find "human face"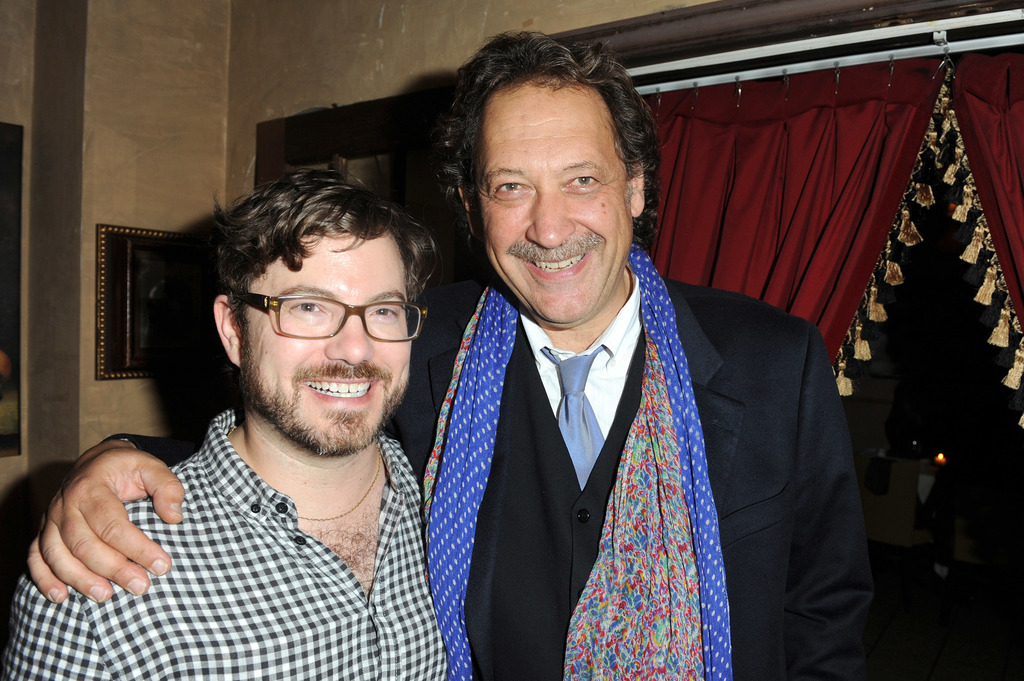
481 87 630 327
